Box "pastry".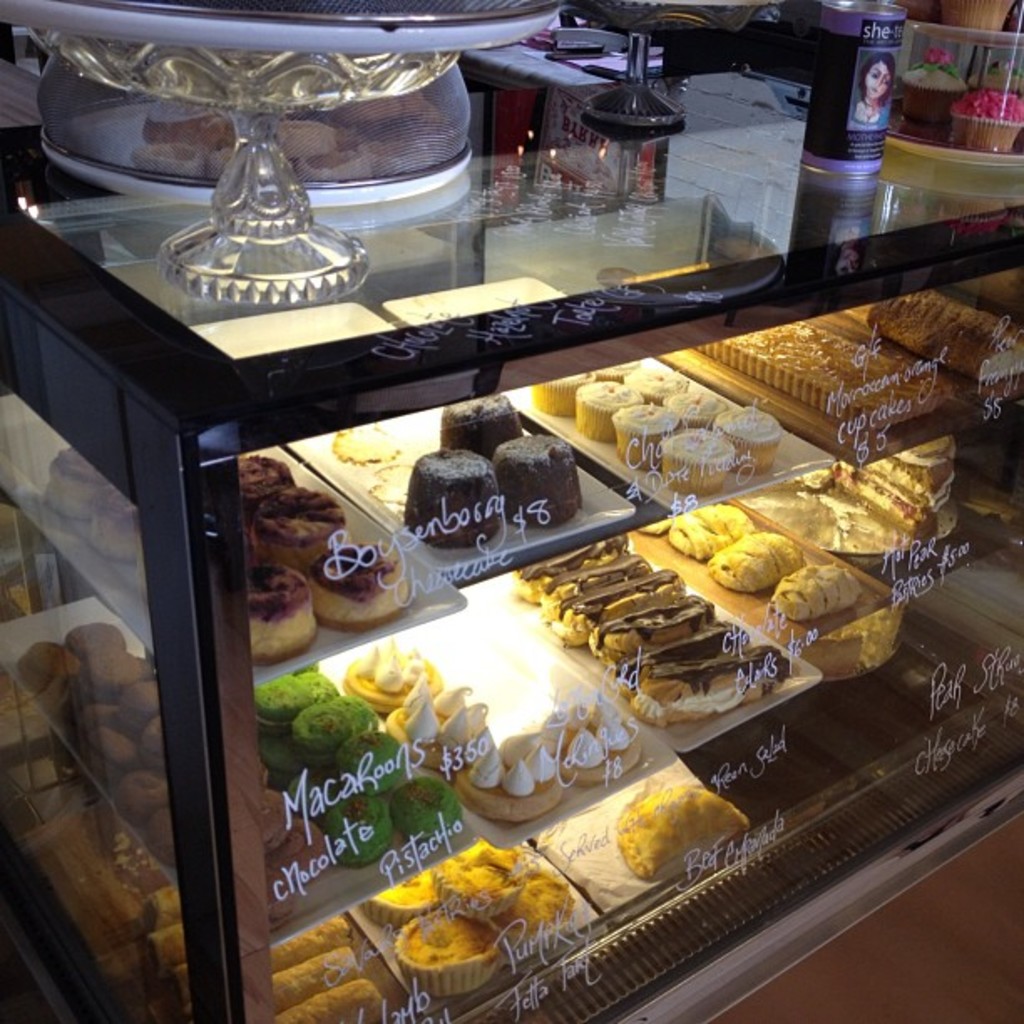
rect(243, 457, 301, 505).
